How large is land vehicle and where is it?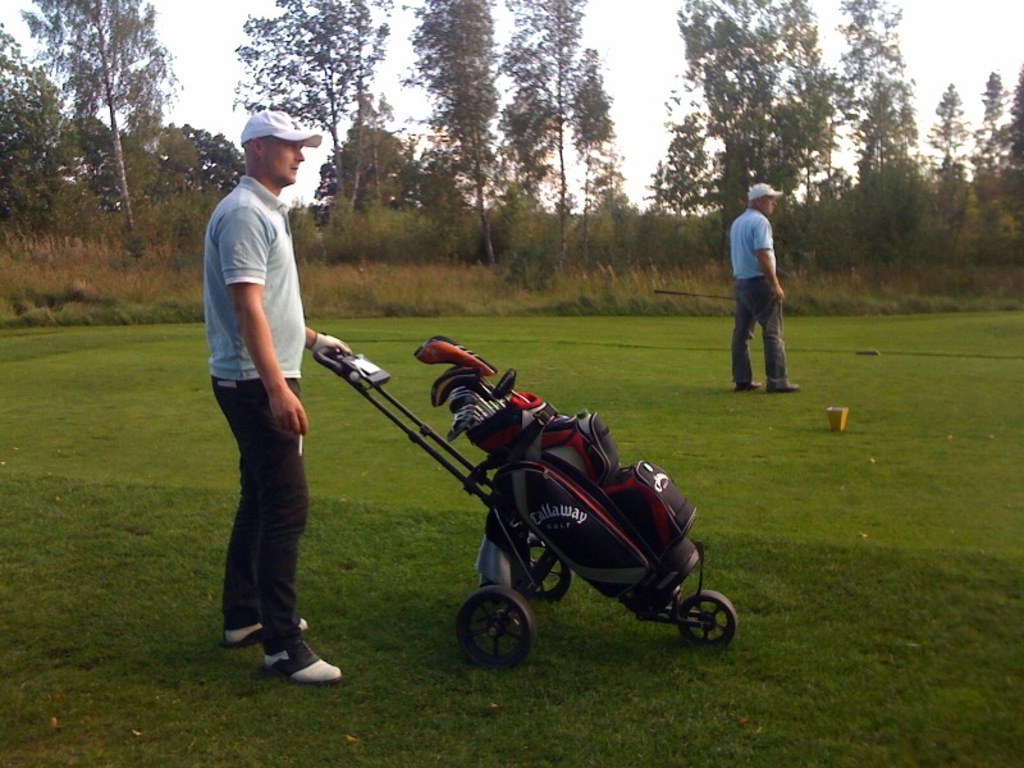
Bounding box: bbox=[269, 351, 719, 684].
